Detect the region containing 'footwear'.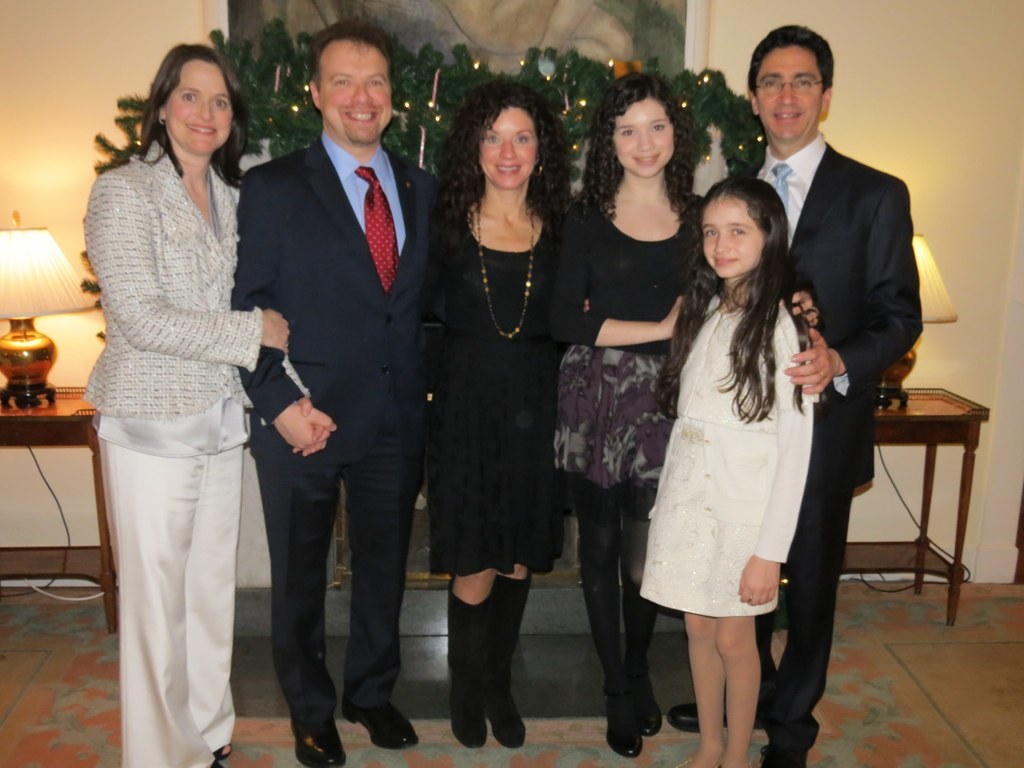
left=291, top=717, right=346, bottom=767.
